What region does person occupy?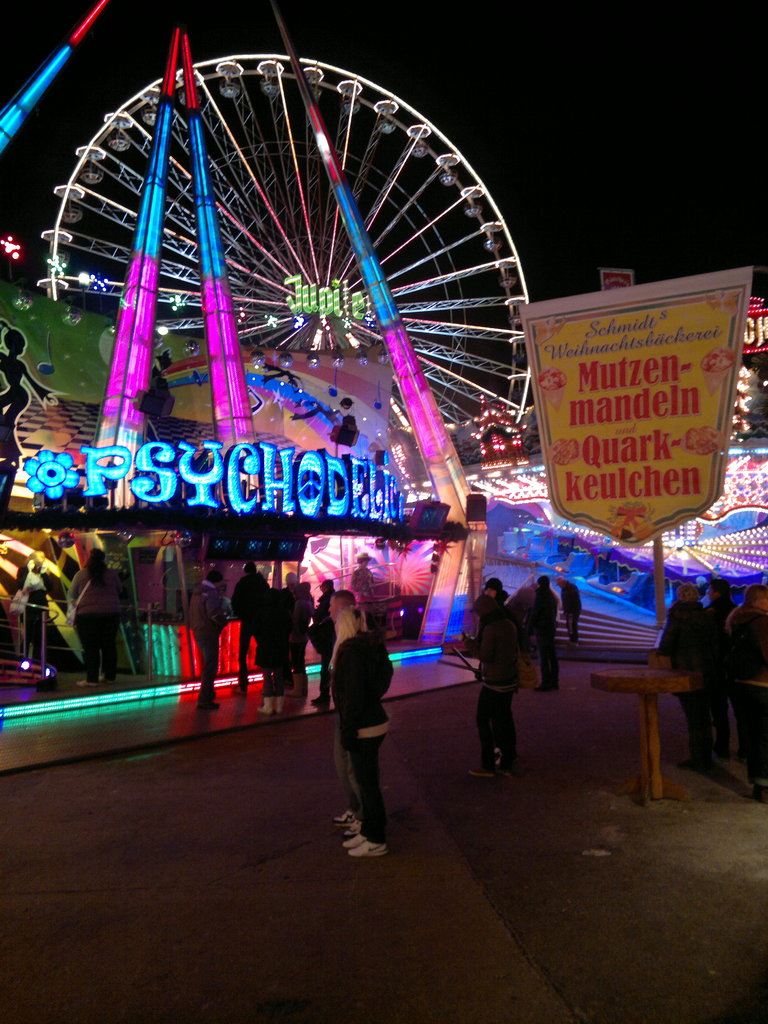
region(69, 550, 122, 694).
